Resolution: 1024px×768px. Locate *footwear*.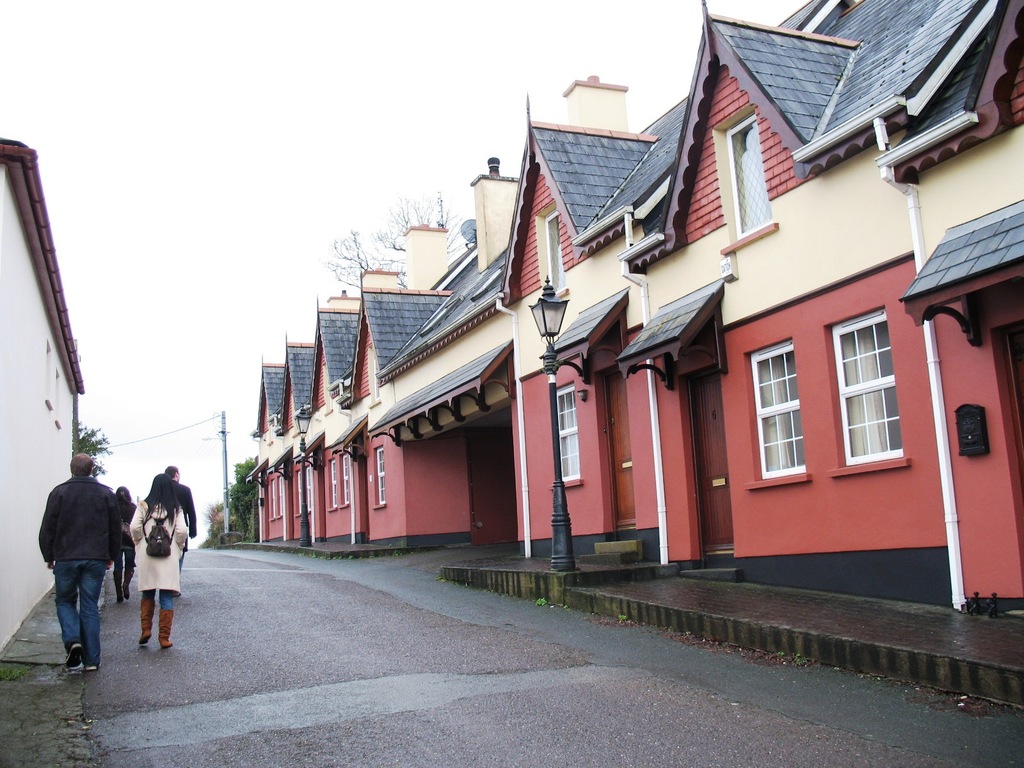
box(124, 589, 128, 598).
